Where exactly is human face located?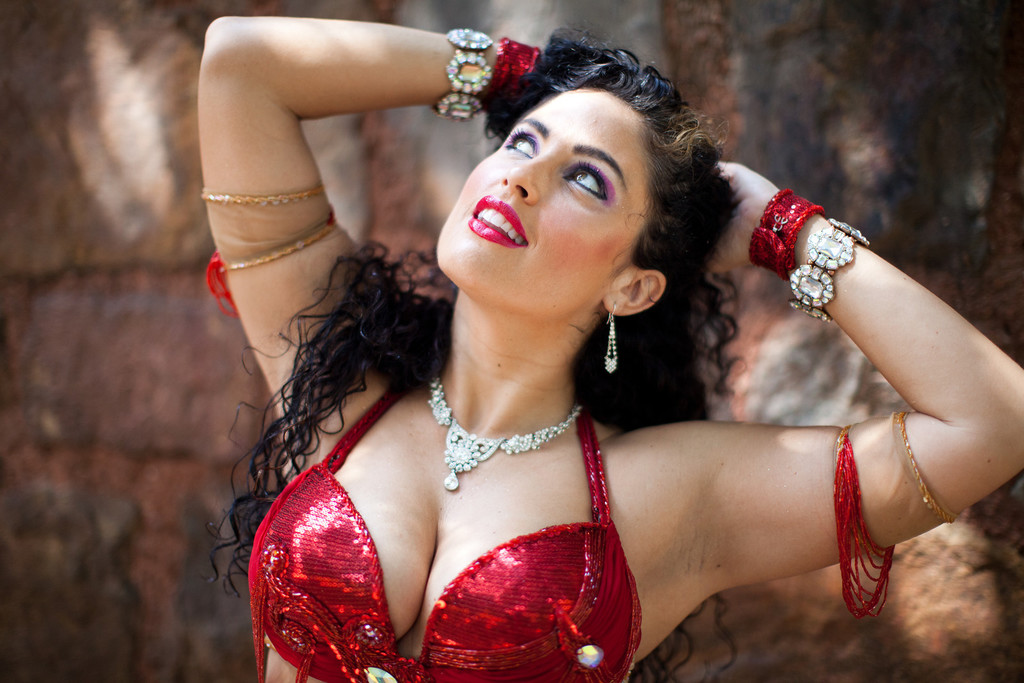
Its bounding box is (x1=433, y1=90, x2=647, y2=318).
